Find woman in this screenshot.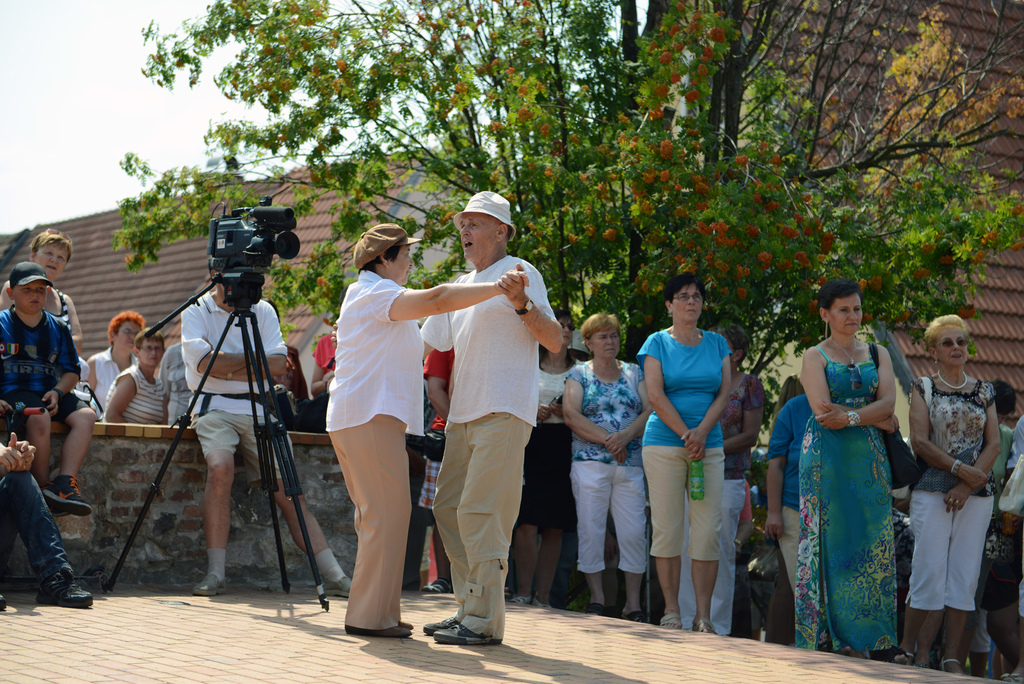
The bounding box for woman is 636,277,735,637.
